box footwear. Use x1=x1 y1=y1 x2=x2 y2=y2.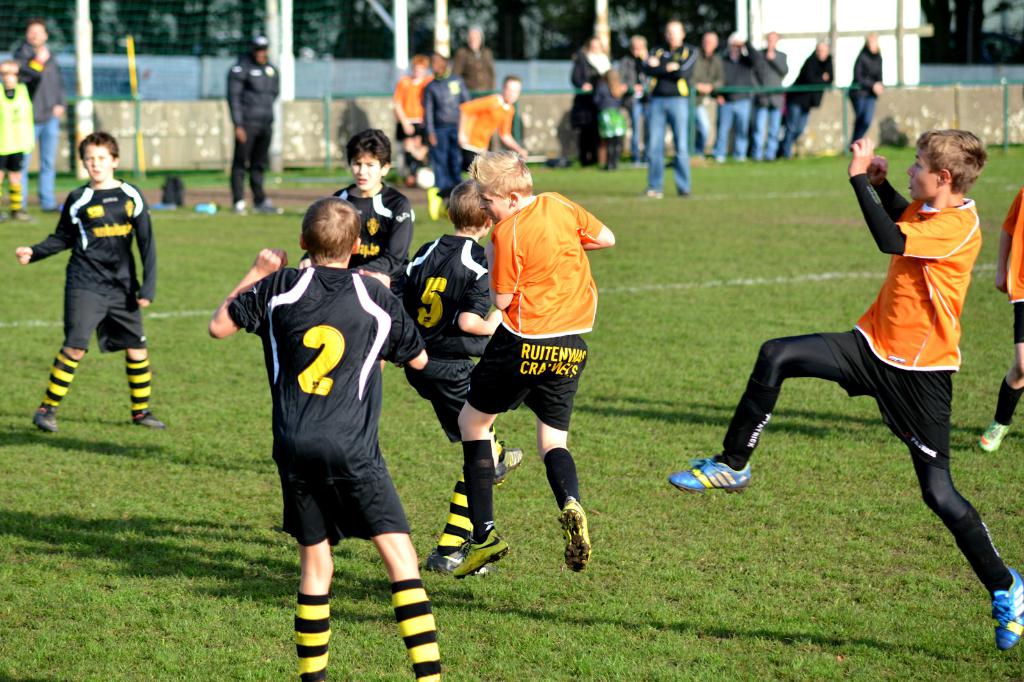
x1=490 y1=439 x2=524 y2=486.
